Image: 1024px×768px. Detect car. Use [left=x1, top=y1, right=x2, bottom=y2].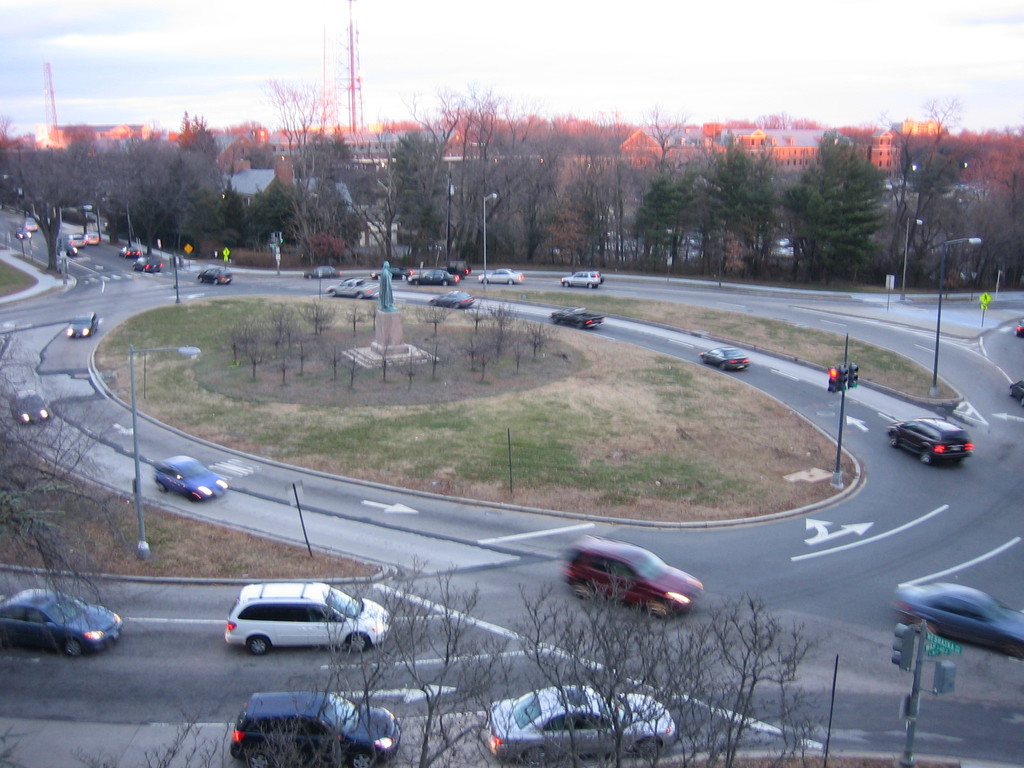
[left=152, top=449, right=230, bottom=503].
